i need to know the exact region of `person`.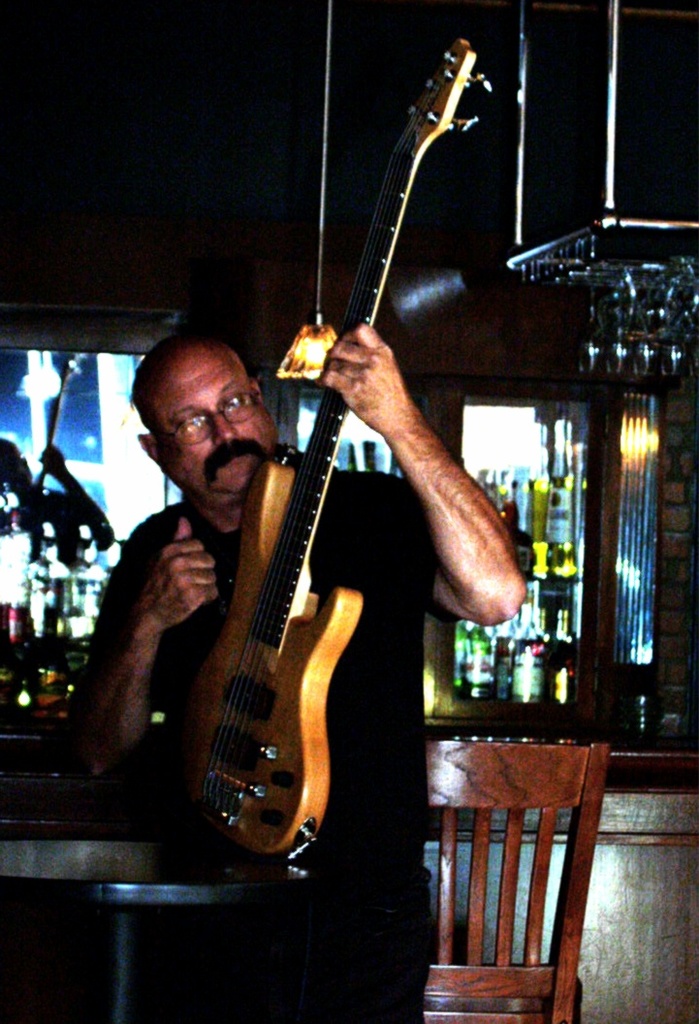
Region: [left=39, top=322, right=525, bottom=1023].
